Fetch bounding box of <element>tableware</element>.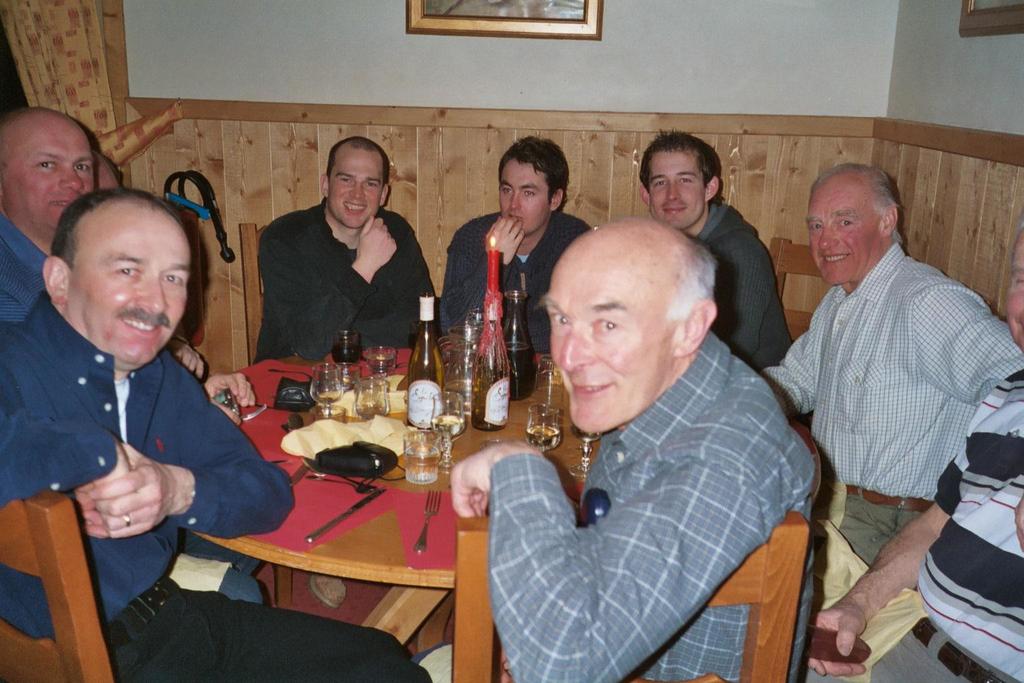
Bbox: (x1=339, y1=364, x2=361, y2=390).
